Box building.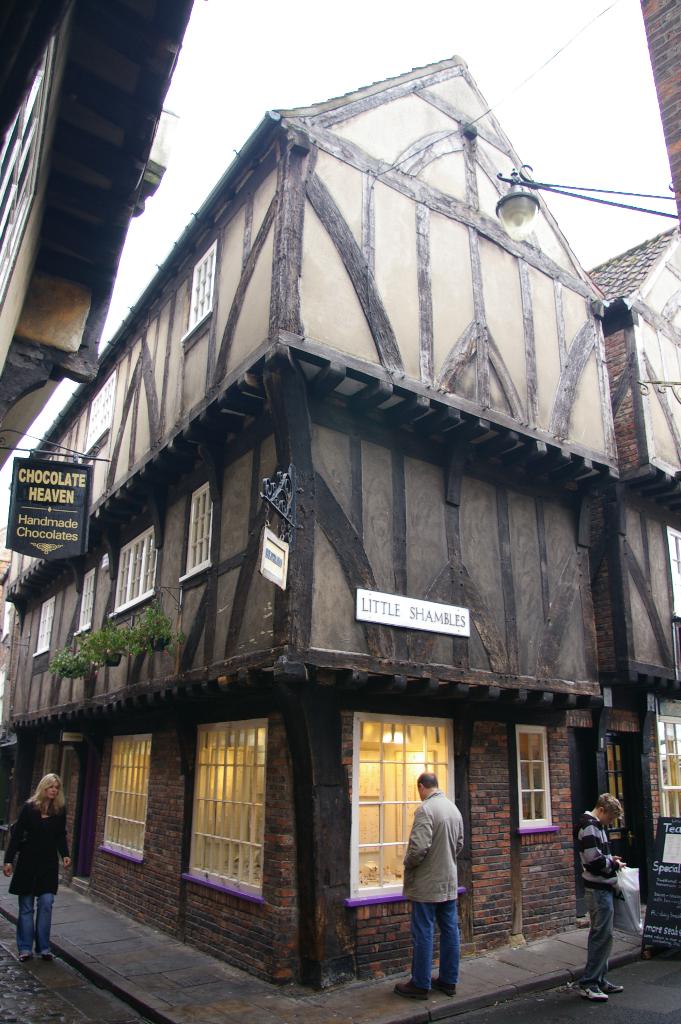
{"x1": 4, "y1": 55, "x2": 618, "y2": 993}.
